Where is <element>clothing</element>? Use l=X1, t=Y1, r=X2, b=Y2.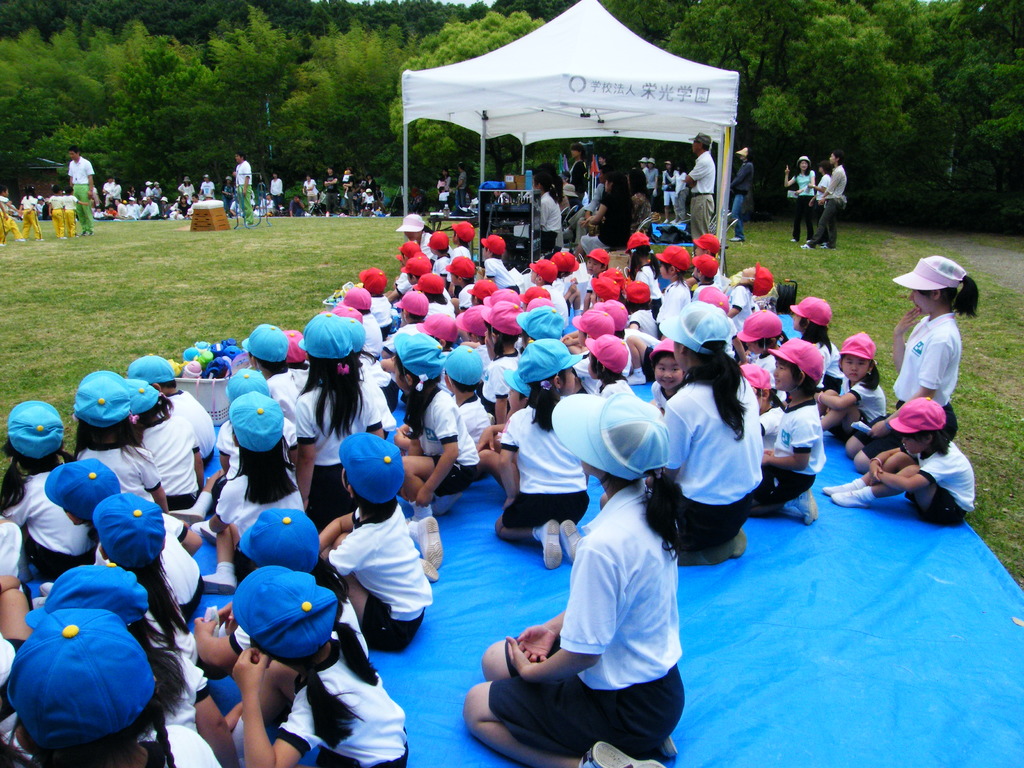
l=133, t=724, r=227, b=767.
